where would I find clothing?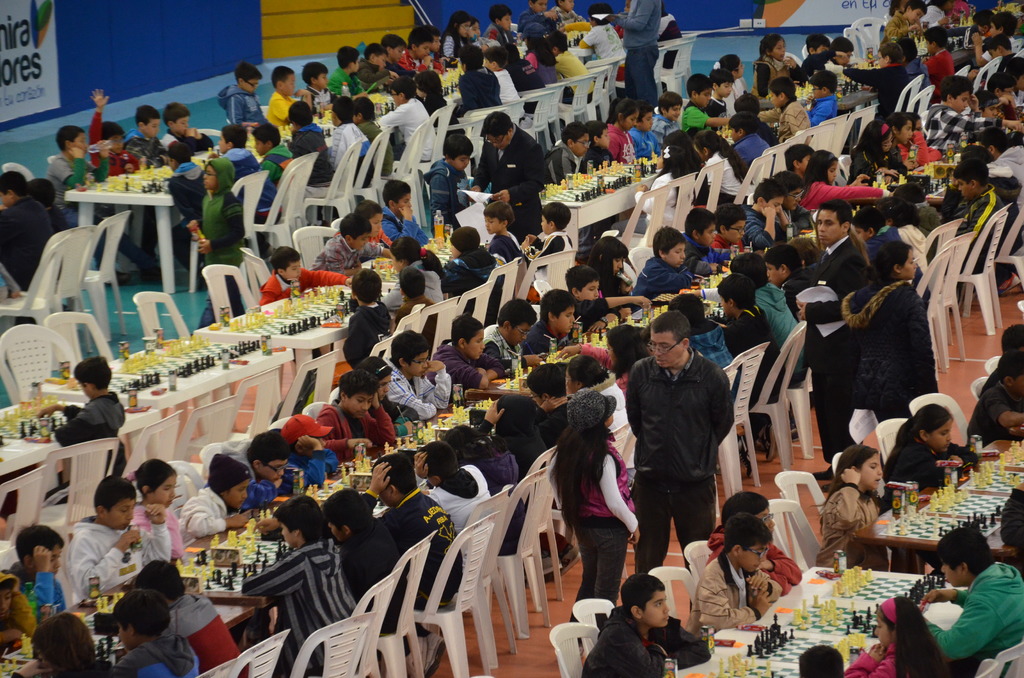
At (240, 467, 278, 513).
